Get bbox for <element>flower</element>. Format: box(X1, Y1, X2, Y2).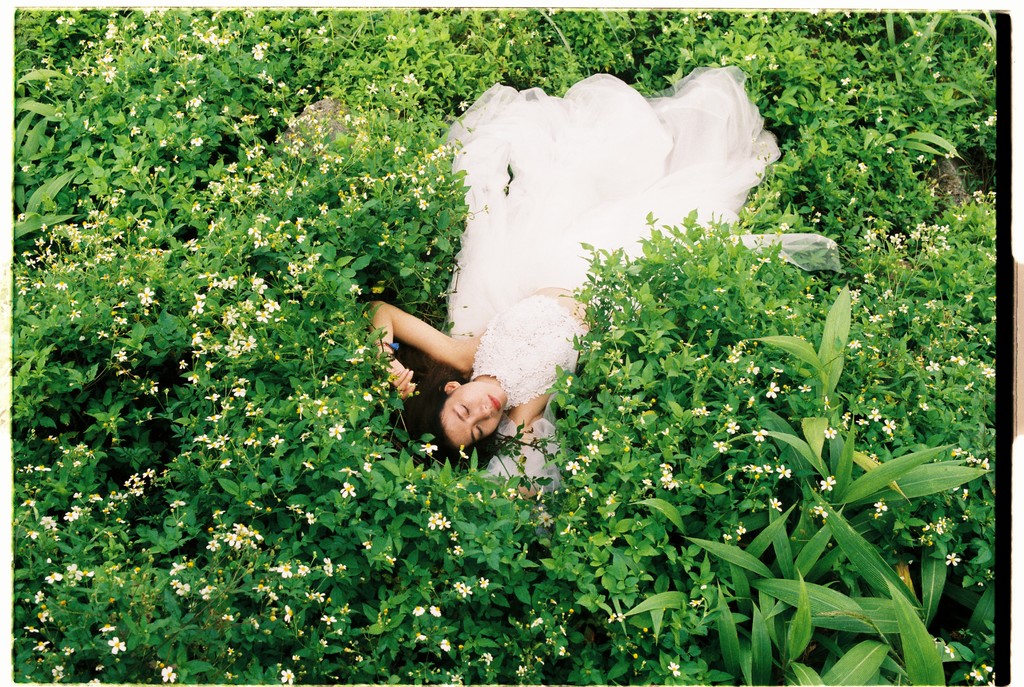
box(716, 442, 728, 446).
